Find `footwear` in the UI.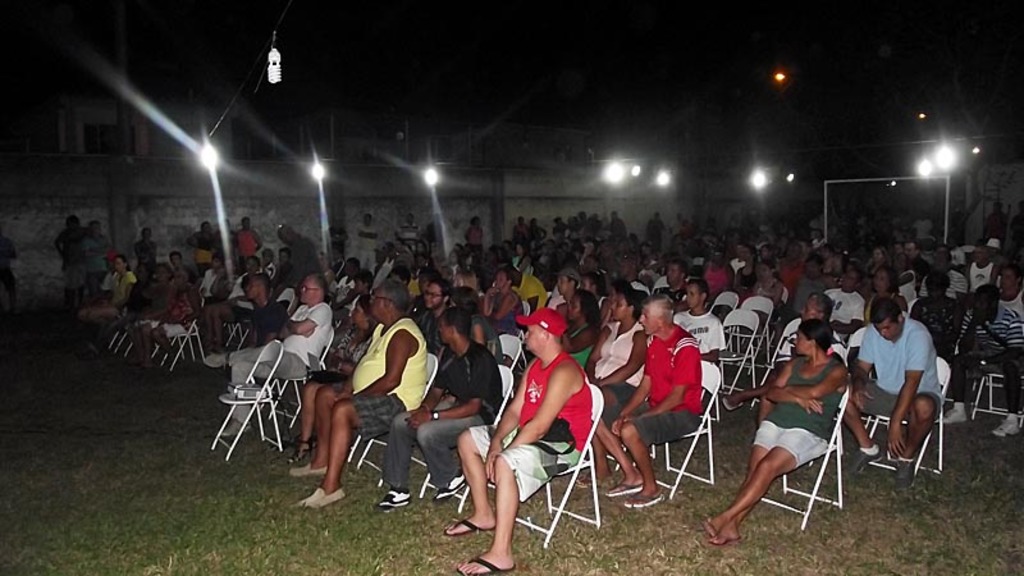
UI element at [288, 460, 328, 476].
